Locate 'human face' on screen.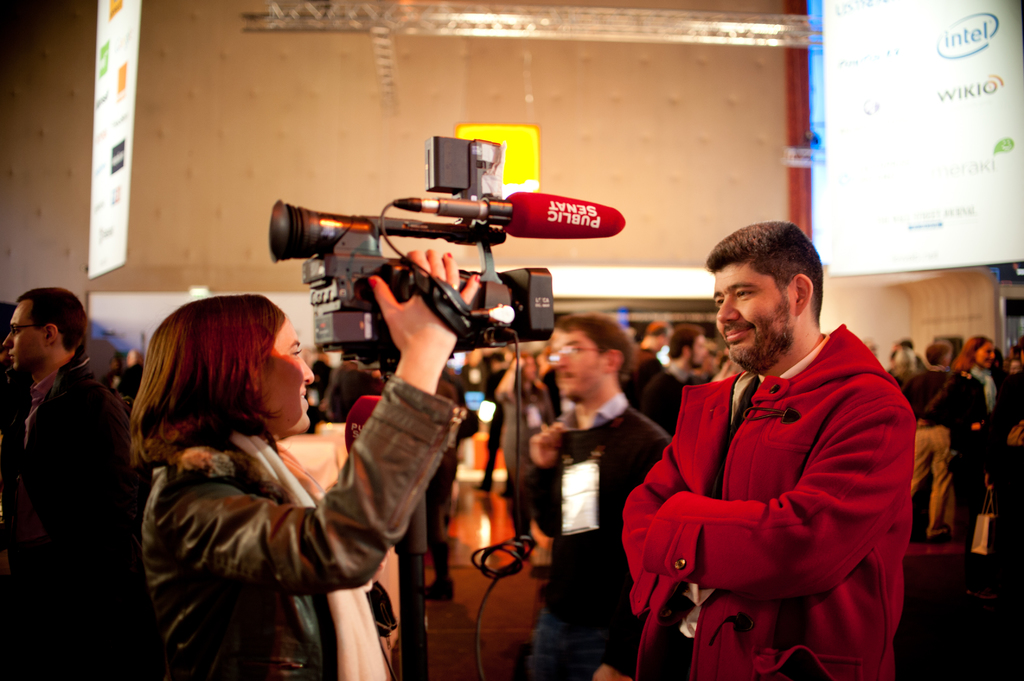
On screen at crop(975, 340, 993, 369).
